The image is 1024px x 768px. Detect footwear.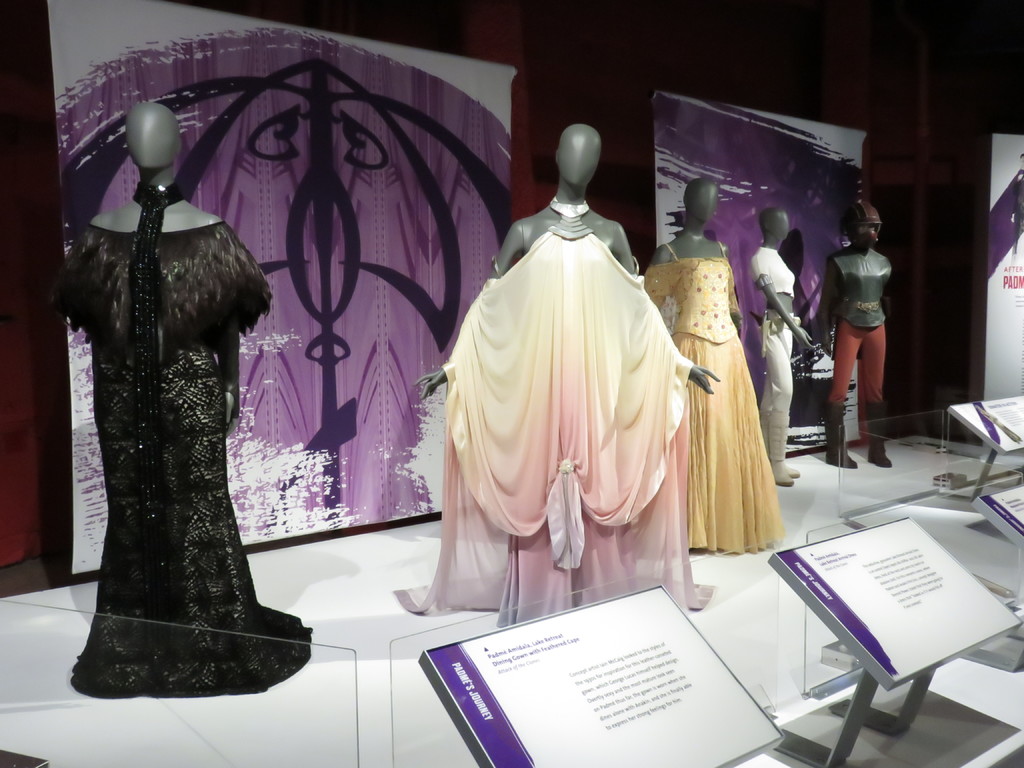
Detection: [x1=827, y1=402, x2=859, y2=468].
